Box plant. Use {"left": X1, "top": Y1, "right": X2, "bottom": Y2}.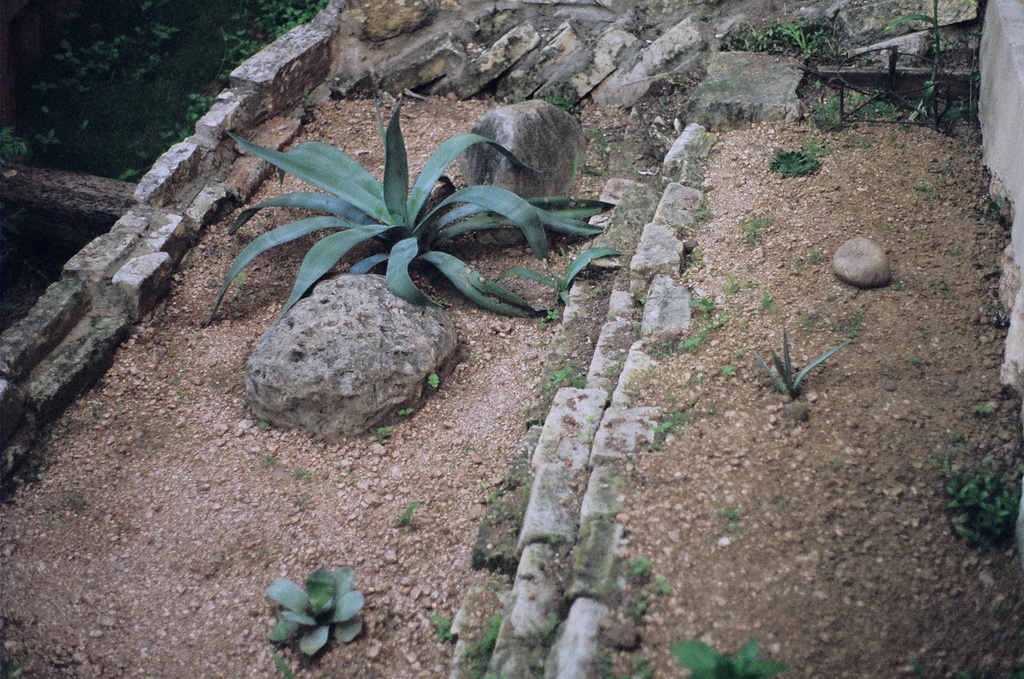
{"left": 716, "top": 21, "right": 858, "bottom": 69}.
